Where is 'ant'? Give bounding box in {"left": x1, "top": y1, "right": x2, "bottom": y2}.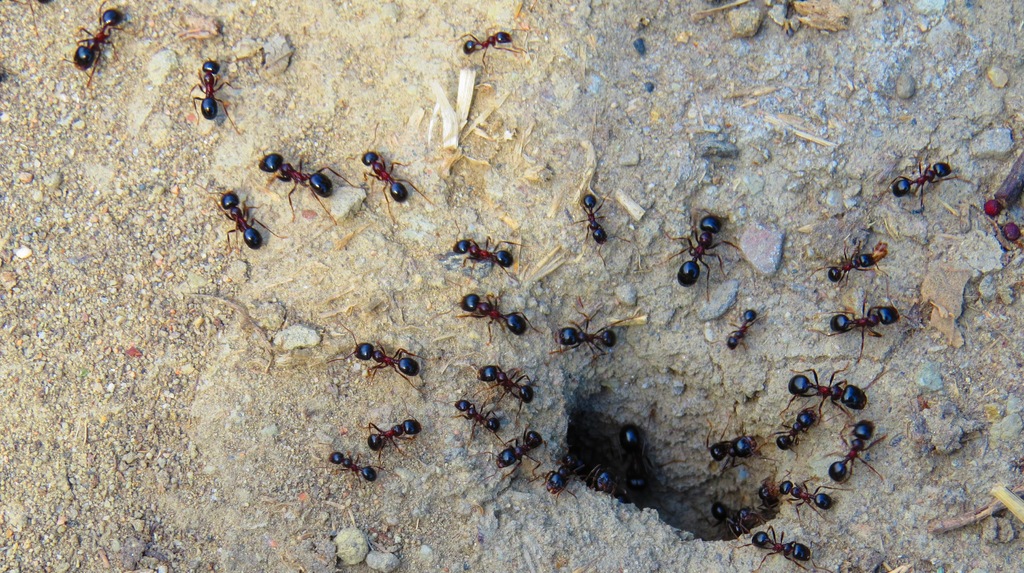
{"left": 330, "top": 313, "right": 435, "bottom": 390}.
